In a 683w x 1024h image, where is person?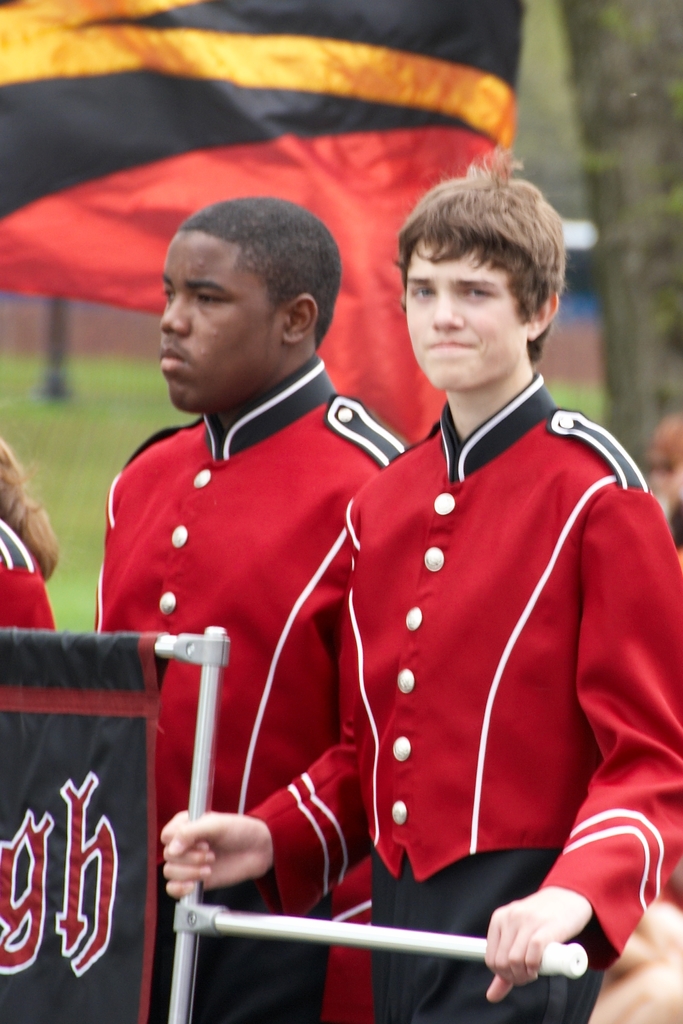
bbox=(321, 858, 371, 1023).
